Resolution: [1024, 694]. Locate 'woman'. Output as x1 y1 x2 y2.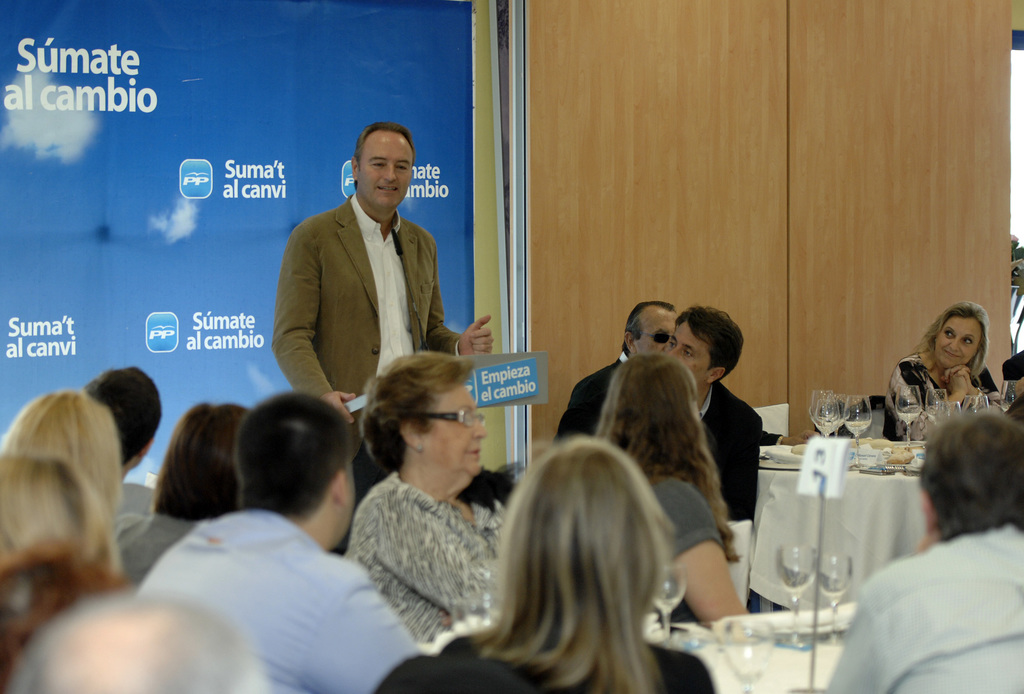
368 437 721 693.
